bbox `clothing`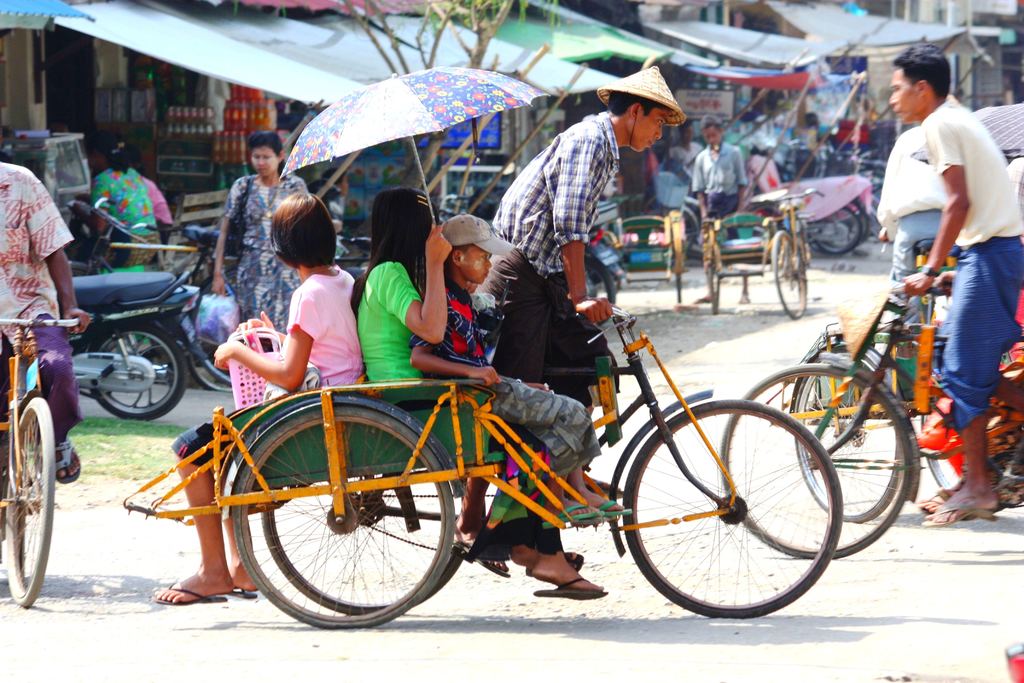
x1=668, y1=140, x2=706, y2=170
